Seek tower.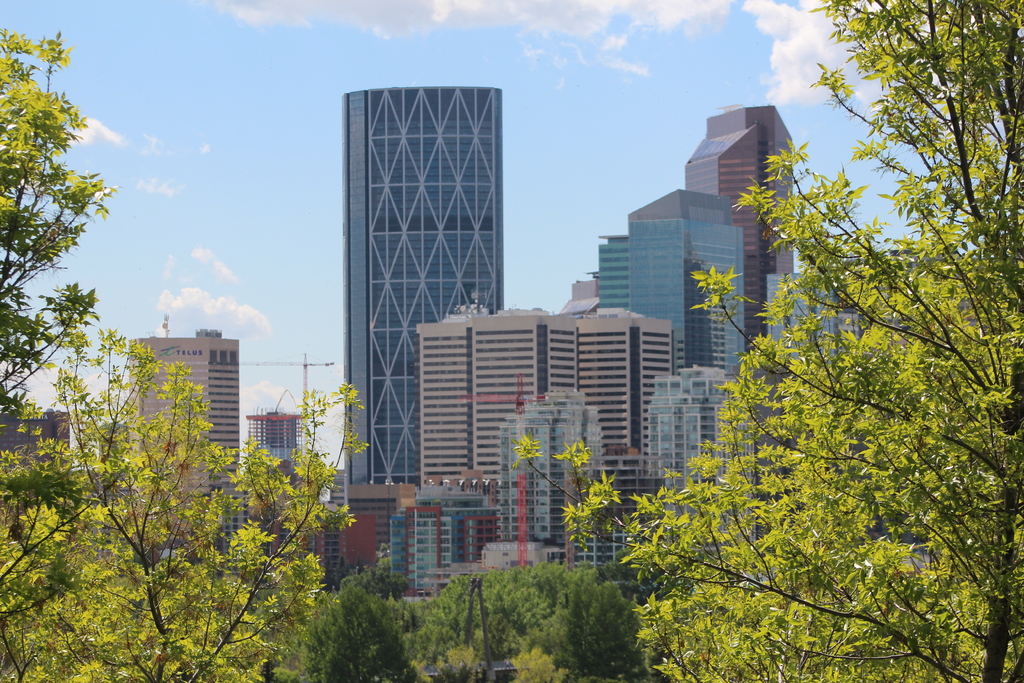
685/104/797/362.
